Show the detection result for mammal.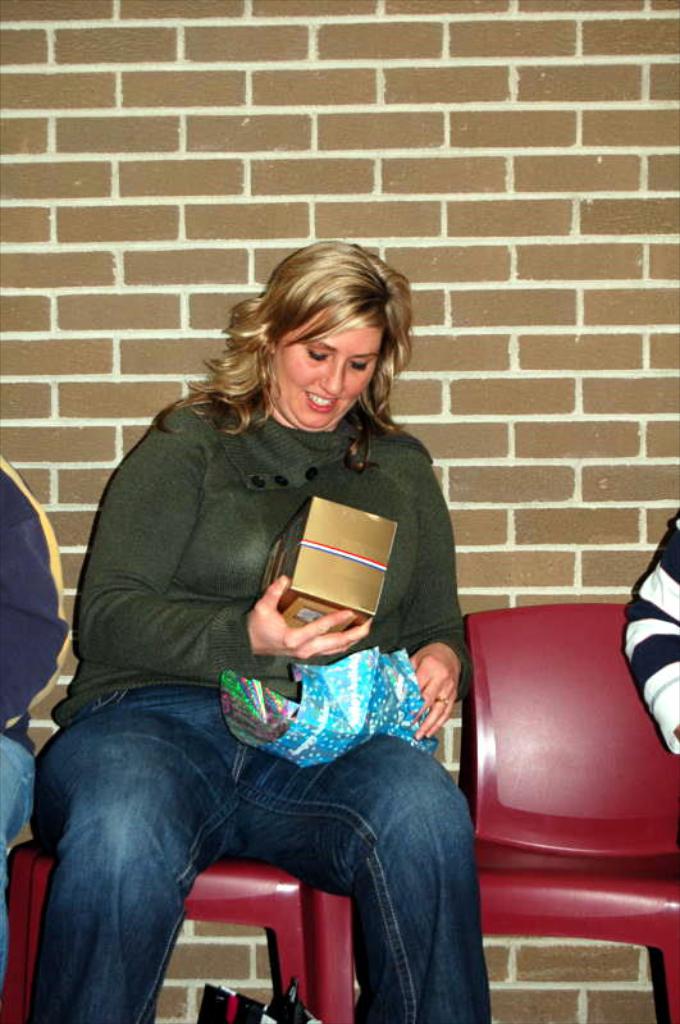
{"left": 0, "top": 463, "right": 67, "bottom": 984}.
